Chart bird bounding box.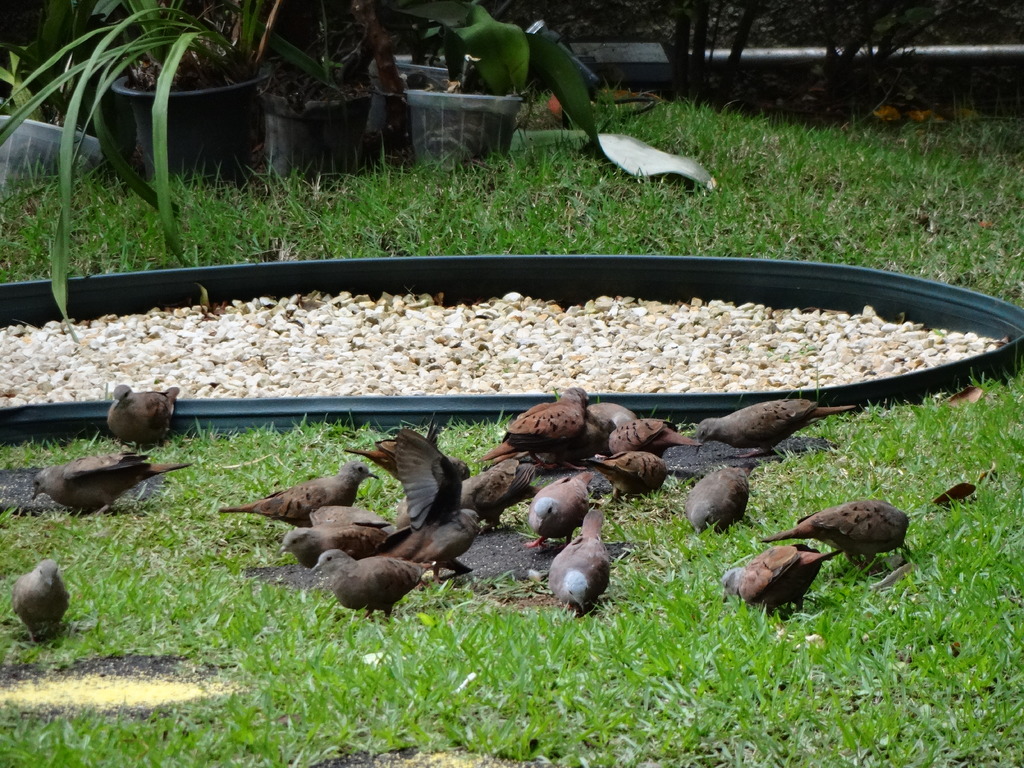
Charted: bbox(761, 498, 913, 580).
